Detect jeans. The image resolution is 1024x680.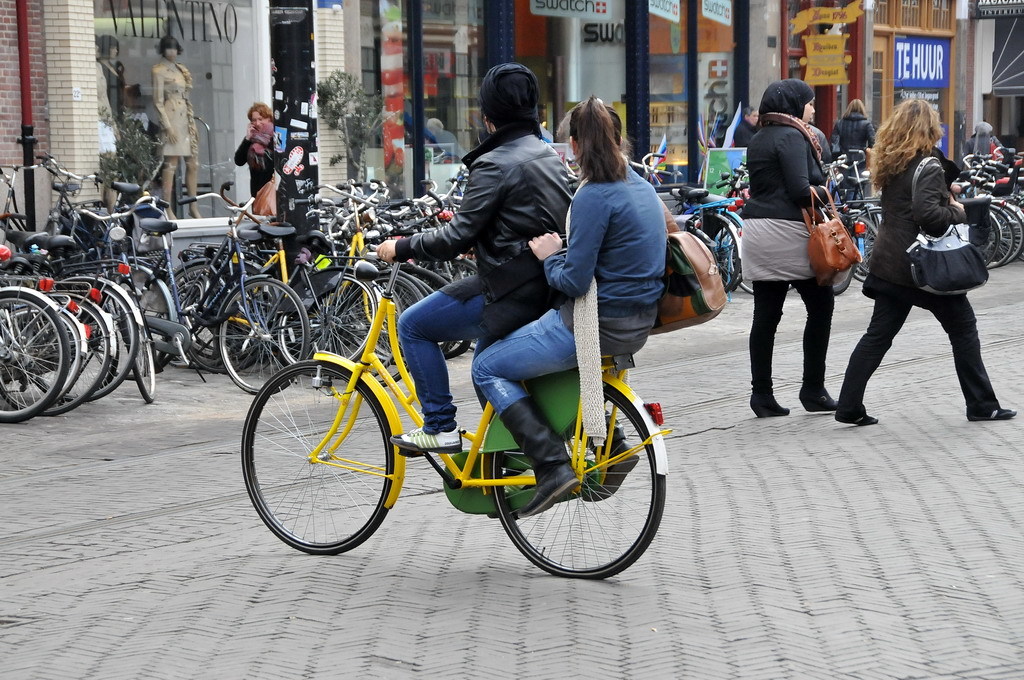
[left=397, top=288, right=502, bottom=430].
